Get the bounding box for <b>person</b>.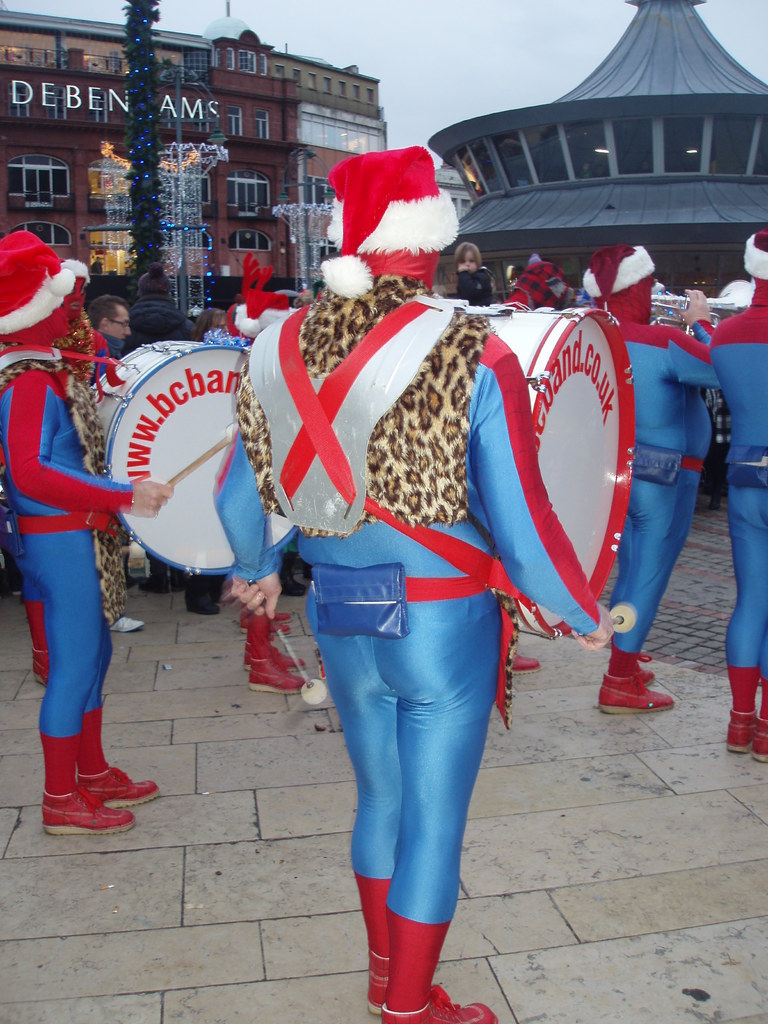
crop(708, 237, 767, 760).
